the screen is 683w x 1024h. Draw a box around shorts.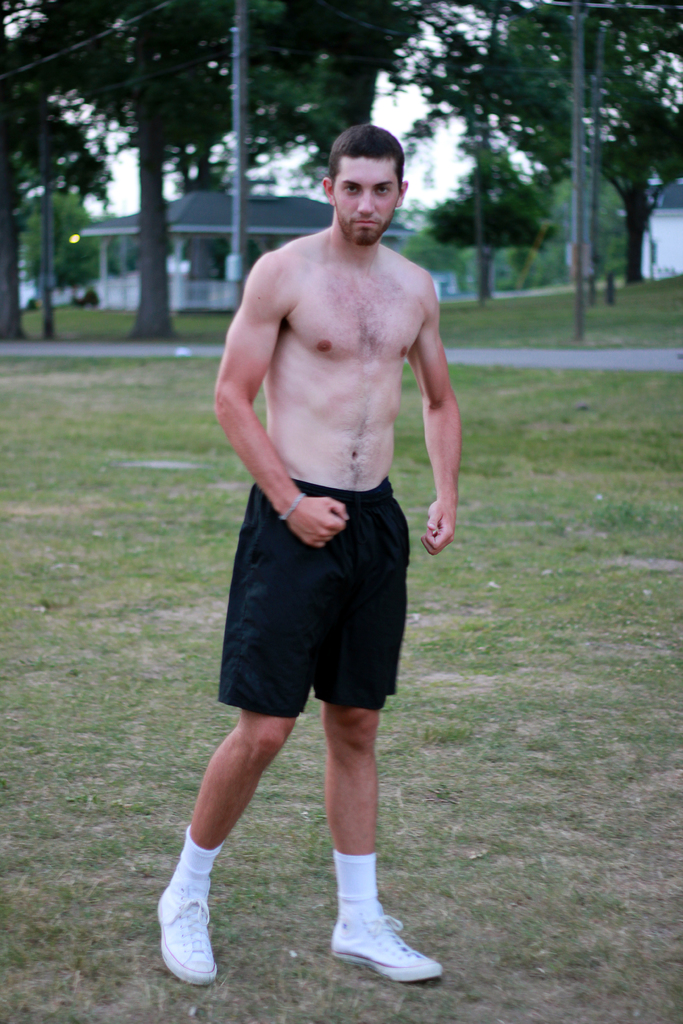
Rect(224, 533, 407, 700).
